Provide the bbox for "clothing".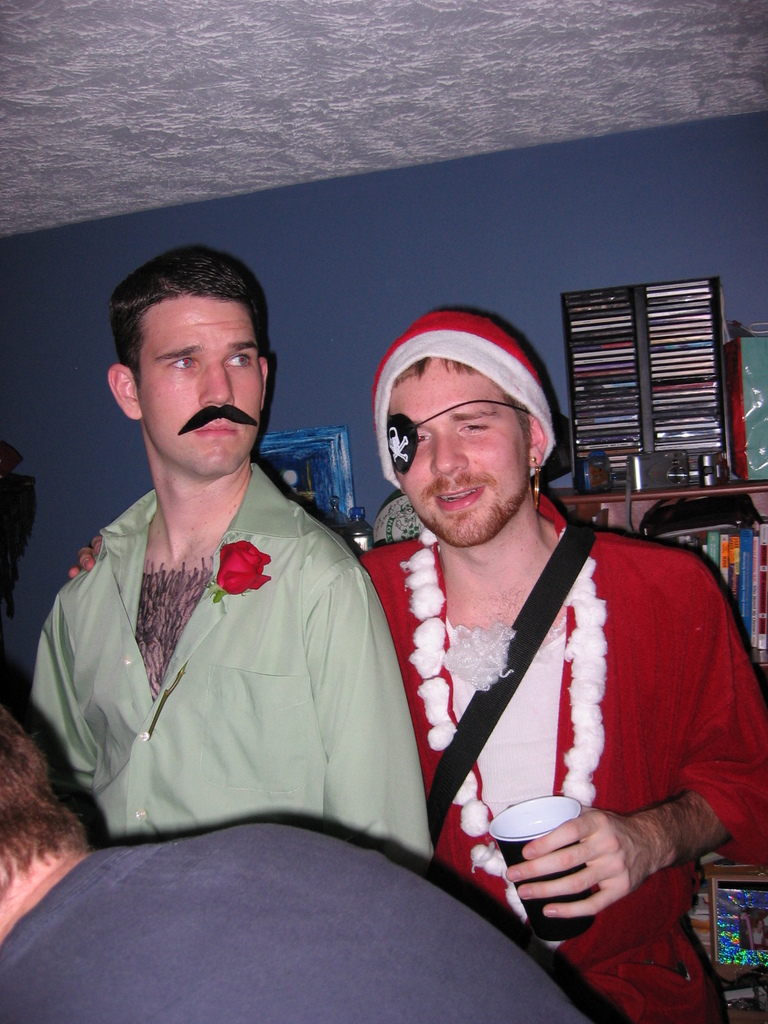
BBox(390, 469, 738, 973).
